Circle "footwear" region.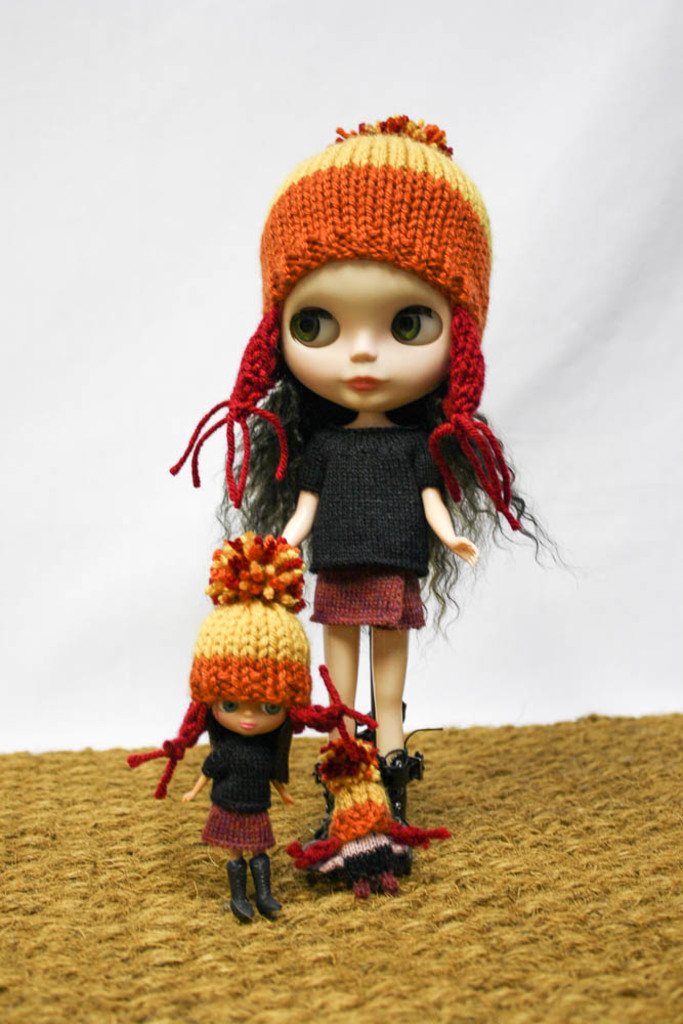
Region: rect(298, 718, 377, 880).
